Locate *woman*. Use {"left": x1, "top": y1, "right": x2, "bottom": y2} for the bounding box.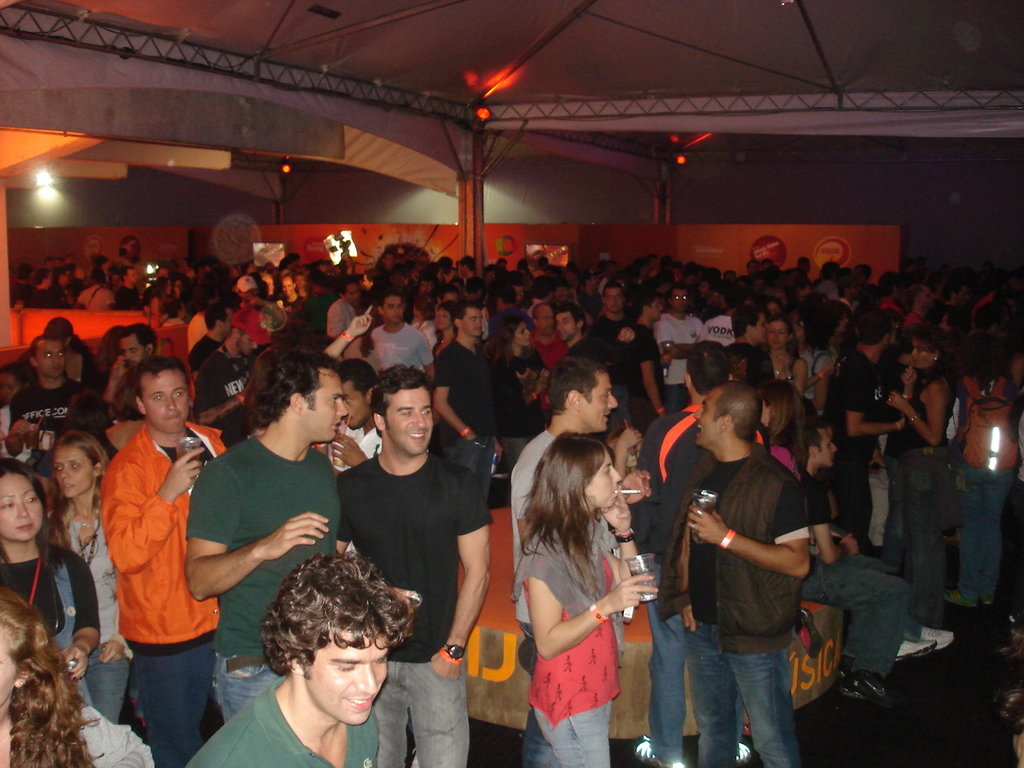
{"left": 765, "top": 382, "right": 806, "bottom": 494}.
